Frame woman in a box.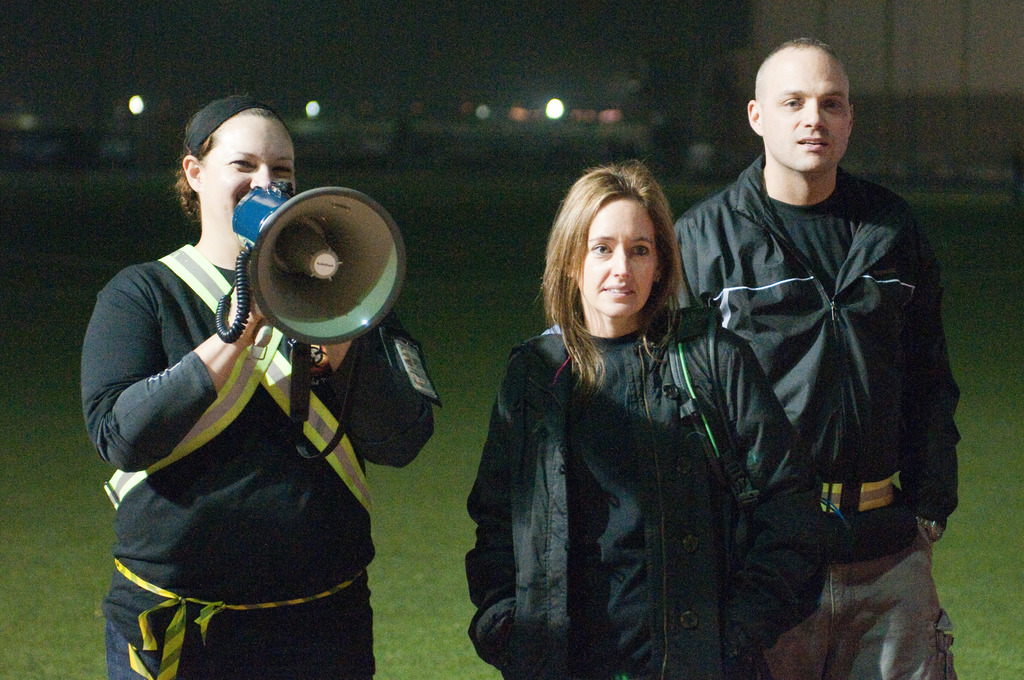
box(79, 90, 433, 679).
